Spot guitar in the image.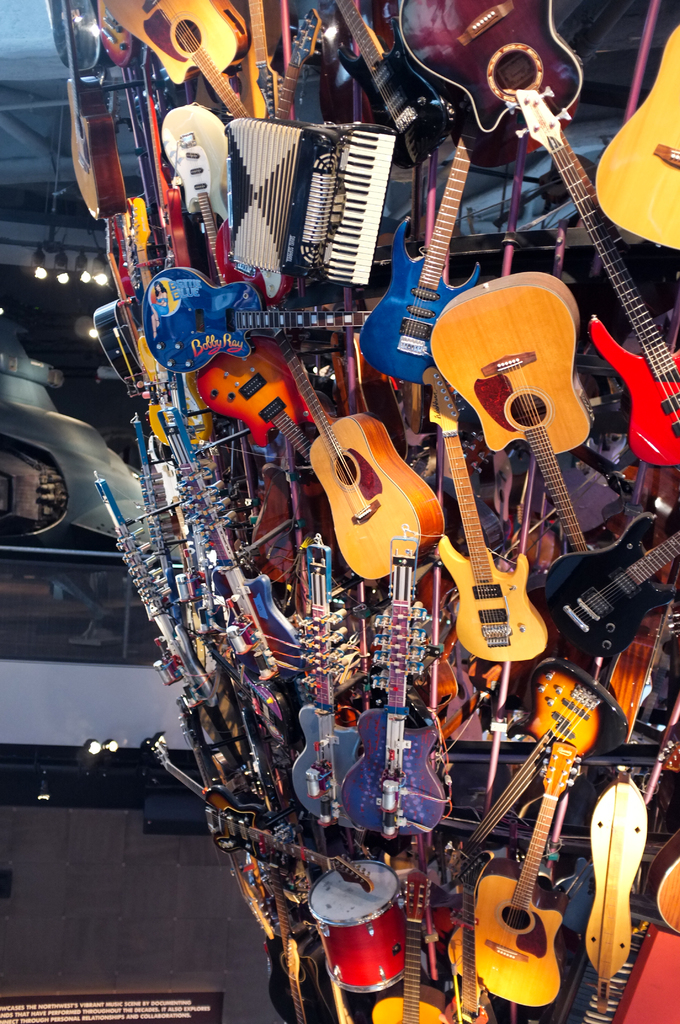
guitar found at <region>39, 0, 107, 73</region>.
